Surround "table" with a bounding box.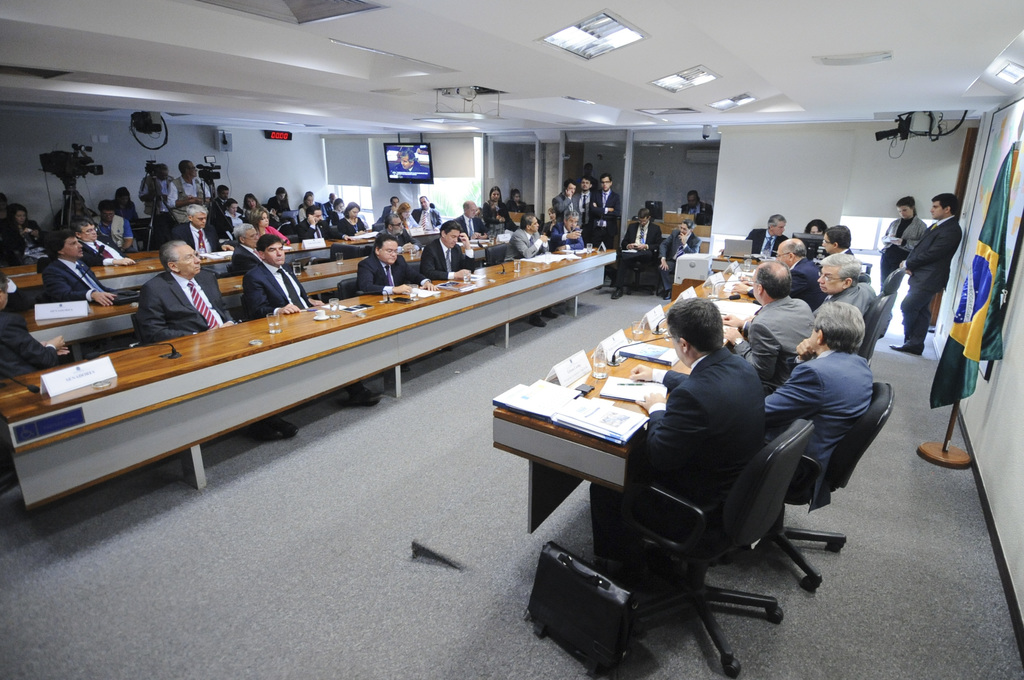
BBox(0, 243, 618, 490).
